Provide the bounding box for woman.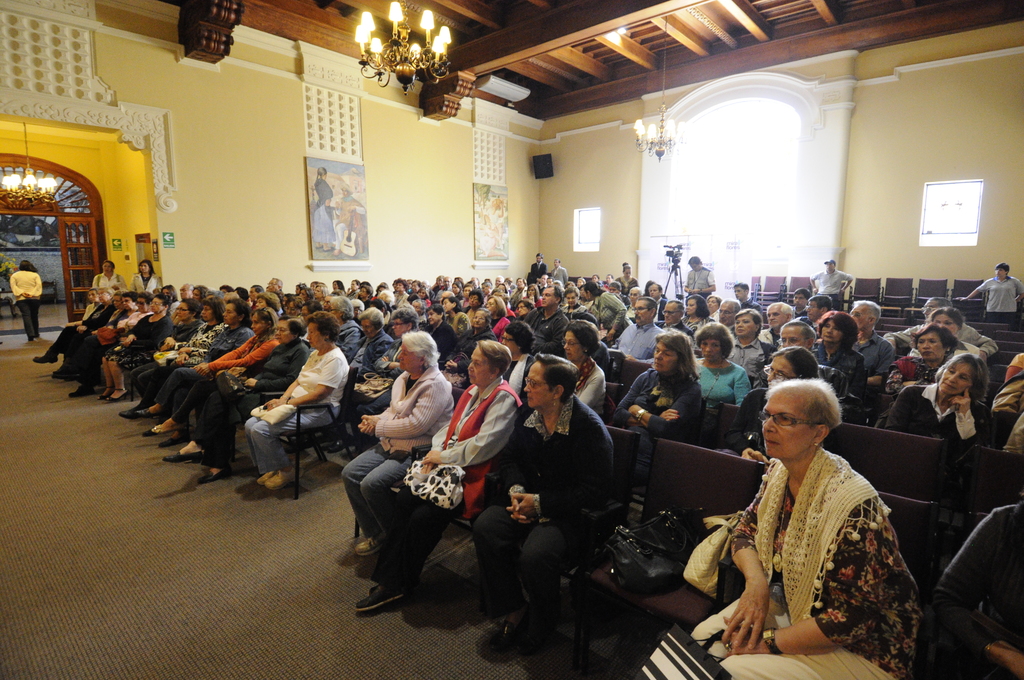
(526,282,543,305).
